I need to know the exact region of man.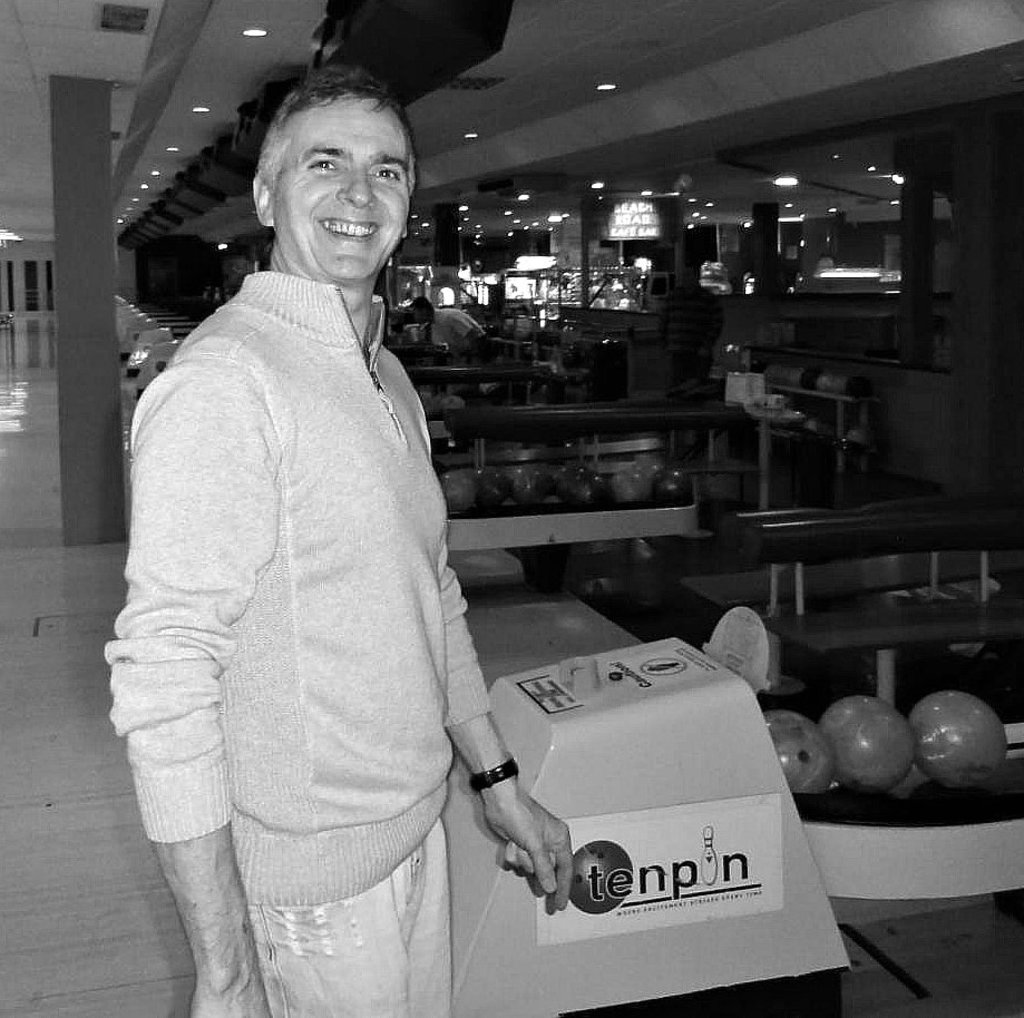
Region: bbox=[104, 59, 581, 1017].
